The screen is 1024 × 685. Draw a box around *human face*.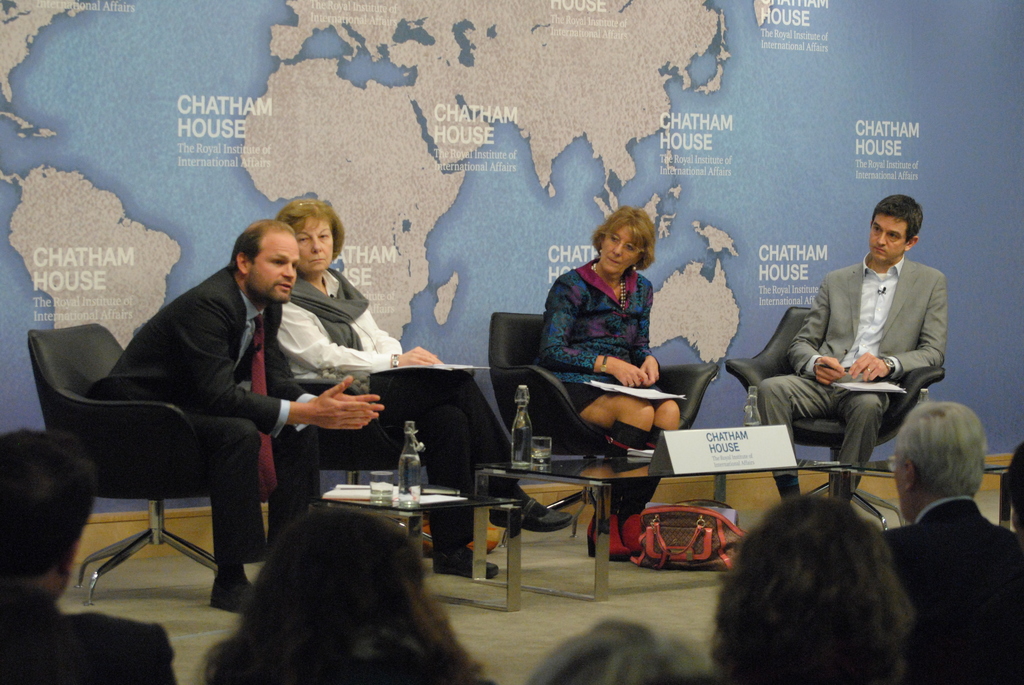
box(870, 212, 909, 260).
